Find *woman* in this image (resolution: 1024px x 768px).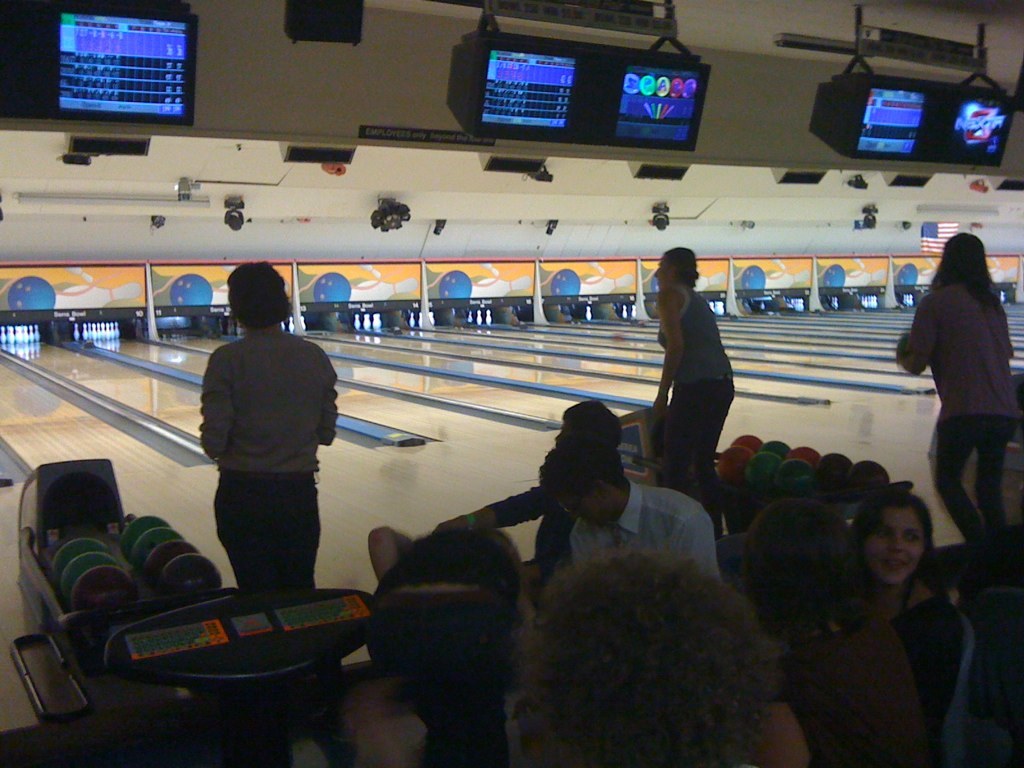
<region>899, 217, 1018, 593</region>.
